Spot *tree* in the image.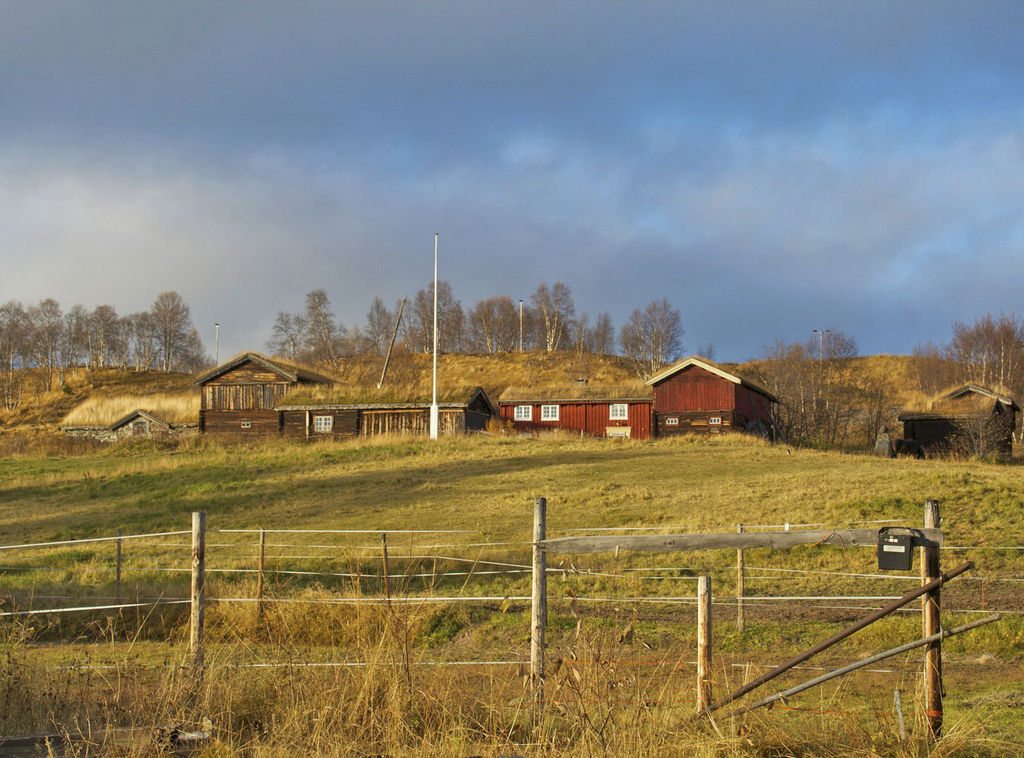
*tree* found at x1=520, y1=305, x2=572, y2=355.
